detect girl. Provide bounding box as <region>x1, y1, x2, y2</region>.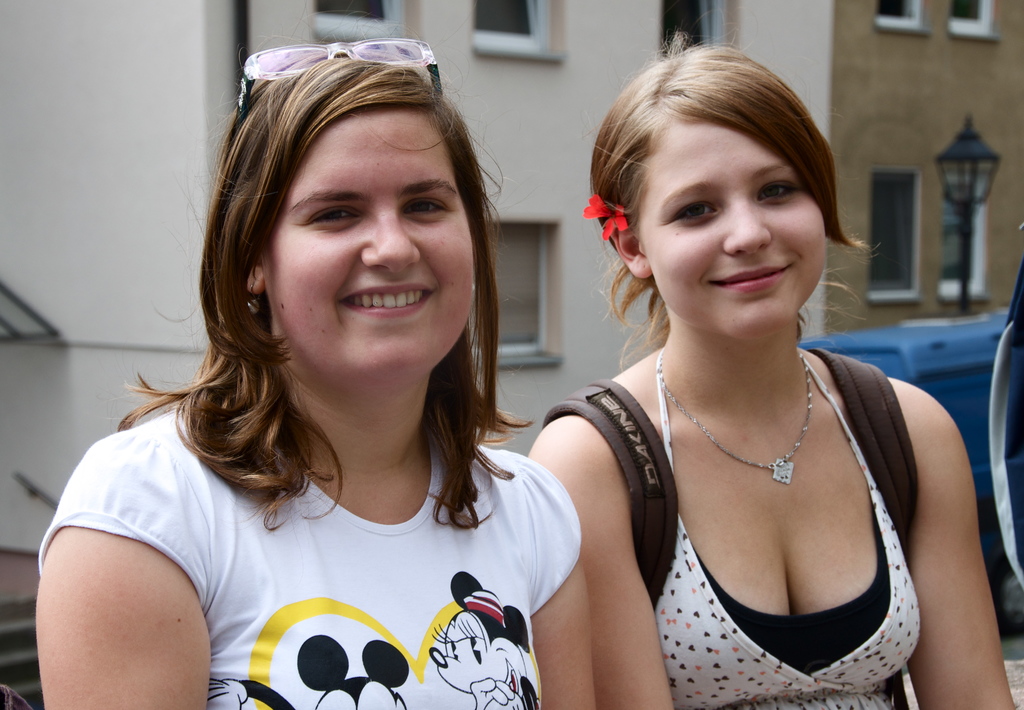
<region>34, 16, 595, 709</region>.
